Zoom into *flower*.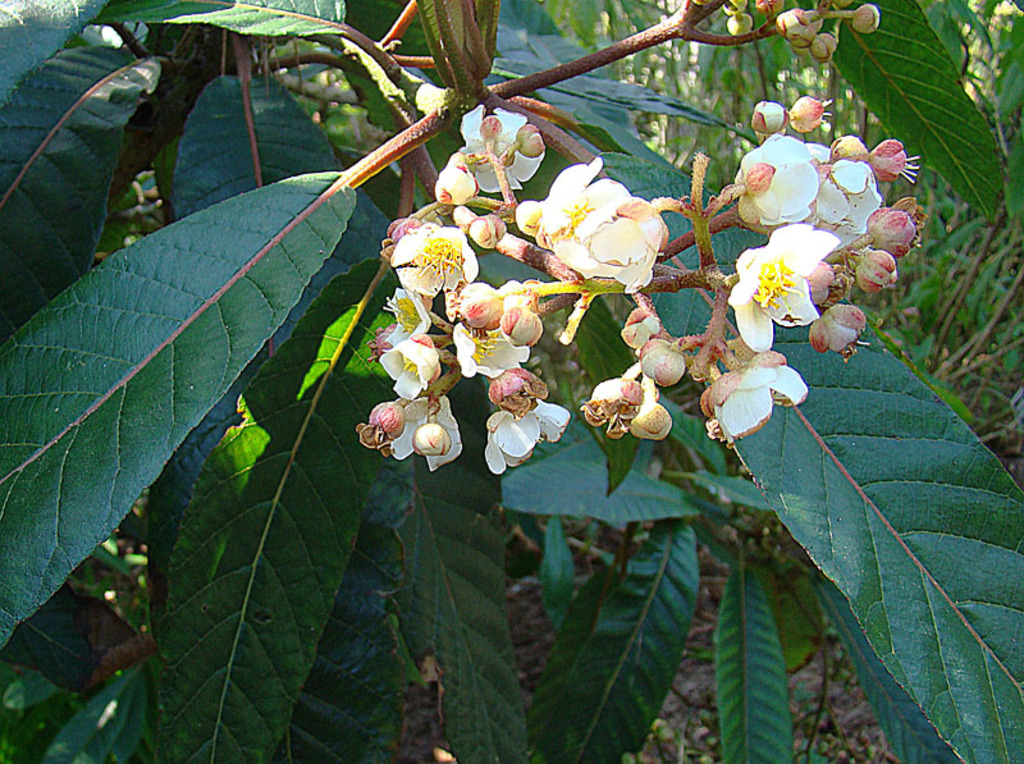
Zoom target: 392:205:485:296.
